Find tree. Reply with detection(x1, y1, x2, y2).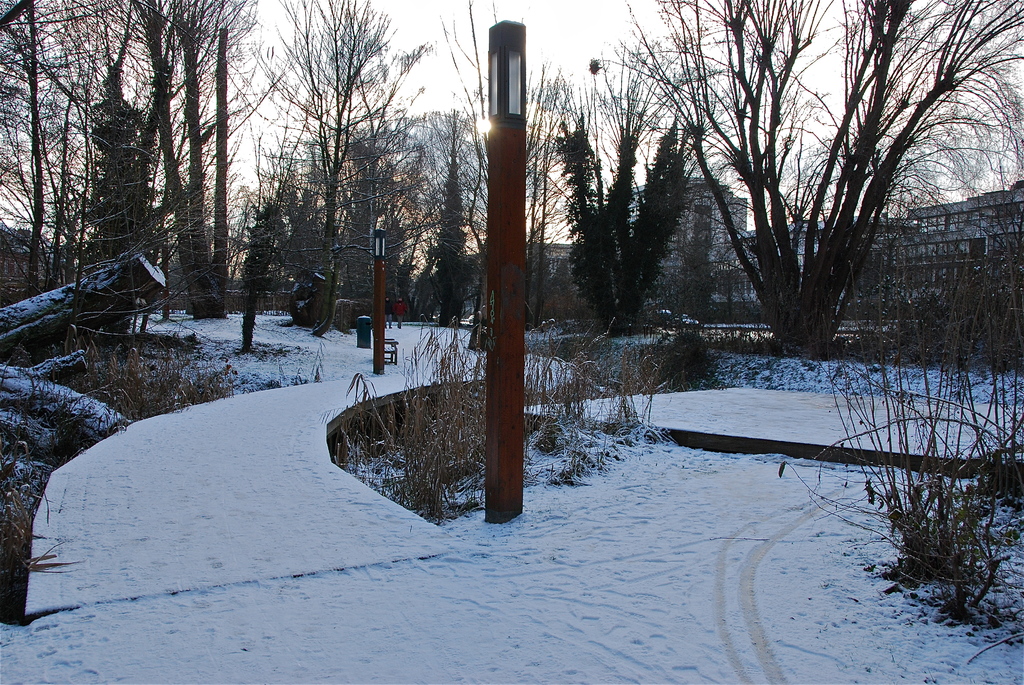
detection(76, 45, 152, 342).
